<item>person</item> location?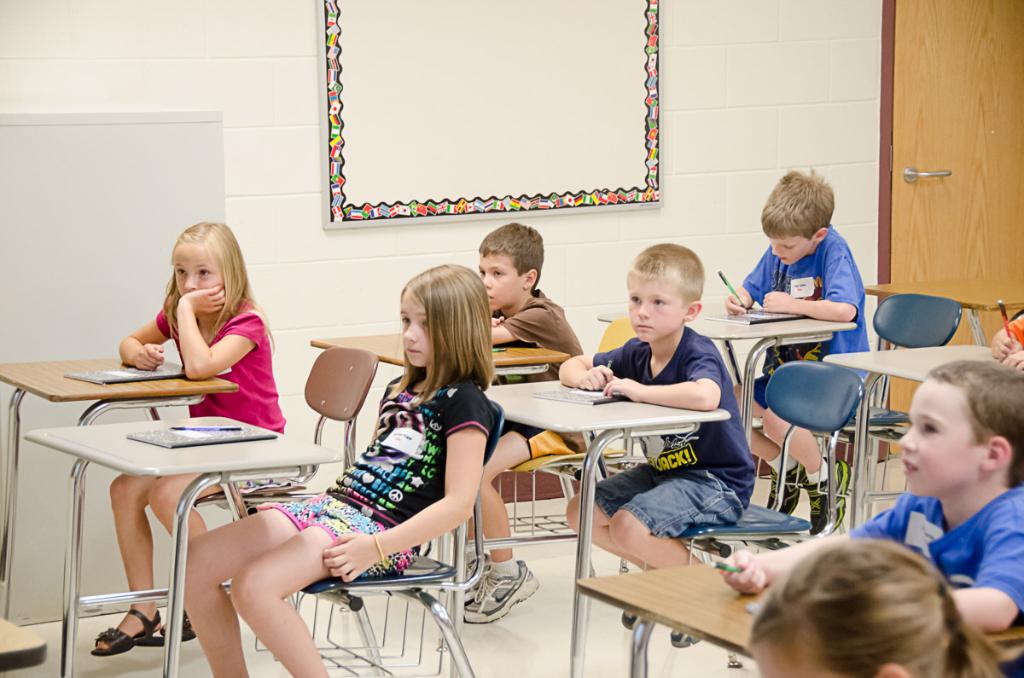
x1=721 y1=167 x2=880 y2=542
